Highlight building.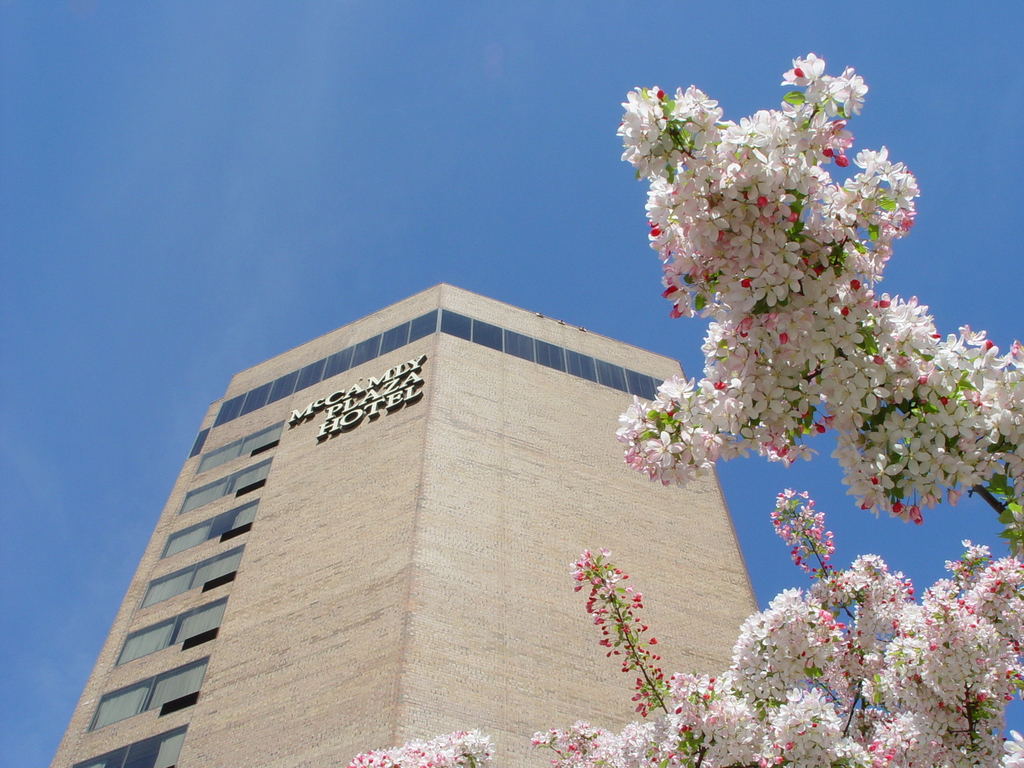
Highlighted region: detection(48, 278, 769, 767).
